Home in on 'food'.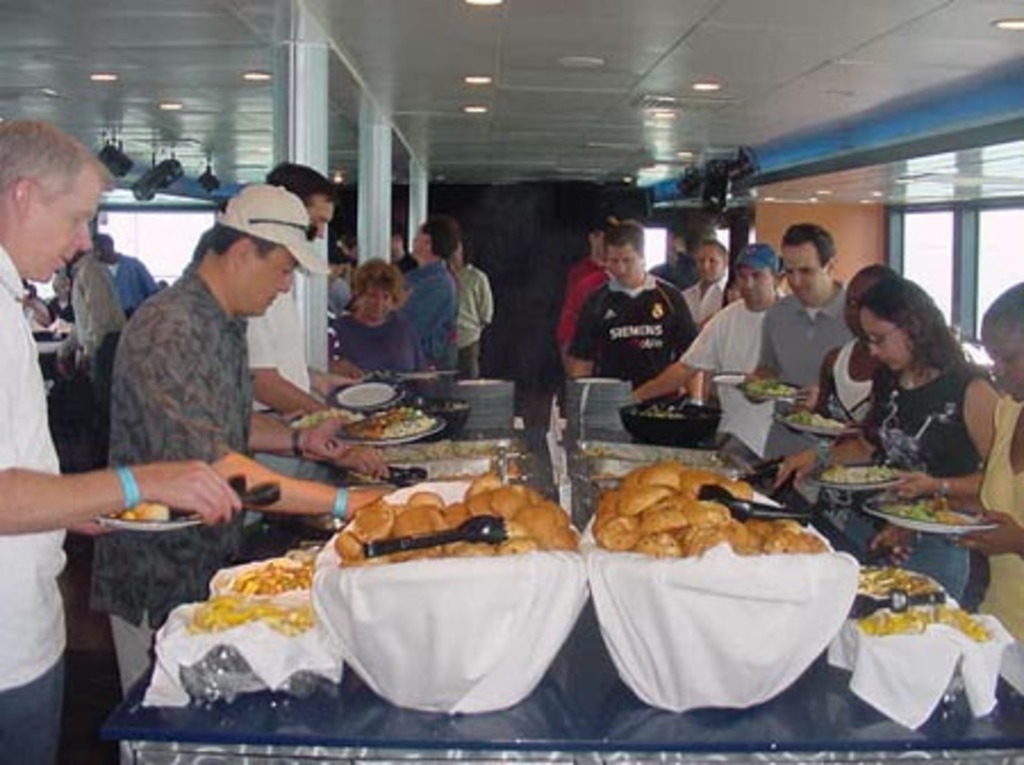
Homed in at {"x1": 109, "y1": 499, "x2": 171, "y2": 528}.
